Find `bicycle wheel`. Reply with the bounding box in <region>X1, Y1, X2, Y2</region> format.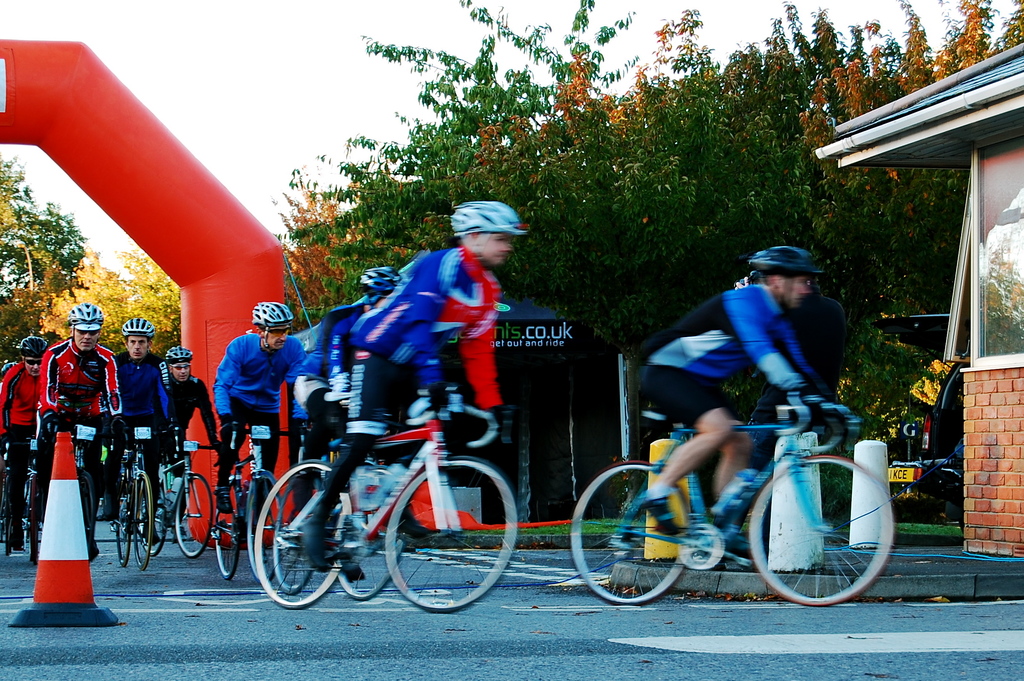
<region>572, 458, 690, 608</region>.
